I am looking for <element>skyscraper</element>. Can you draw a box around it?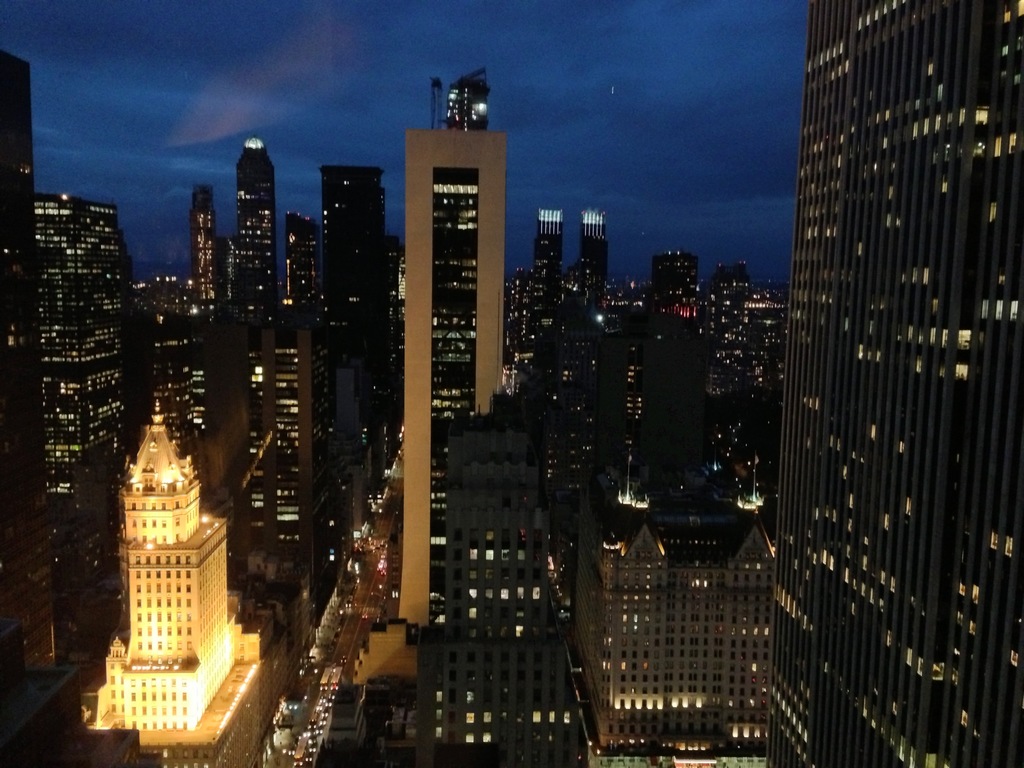
Sure, the bounding box is BBox(396, 61, 509, 626).
